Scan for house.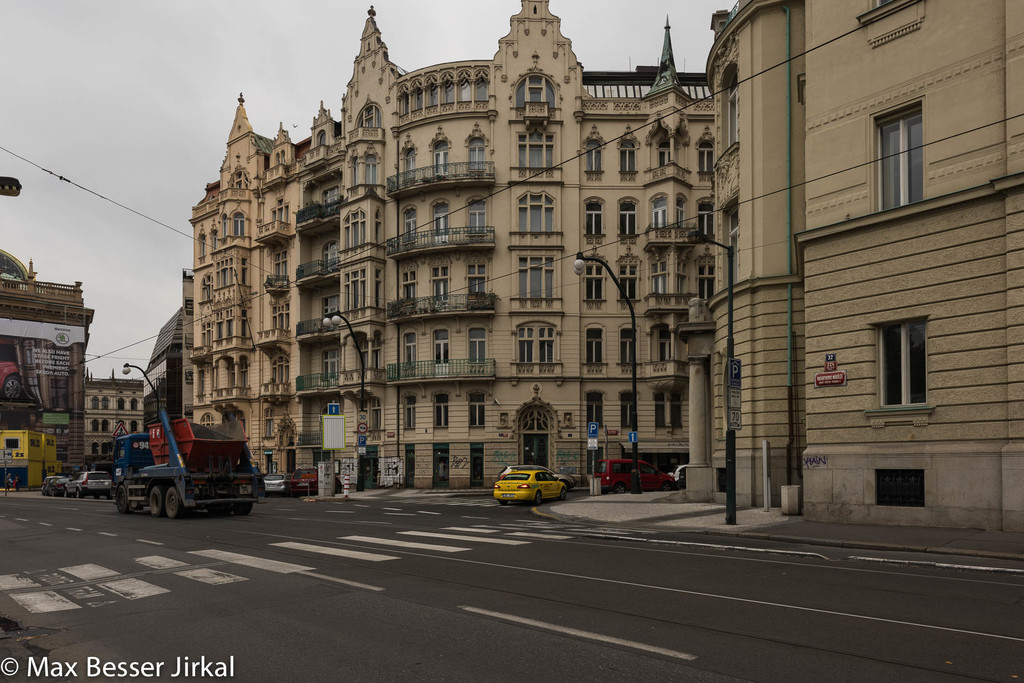
Scan result: left=694, top=4, right=1009, bottom=551.
